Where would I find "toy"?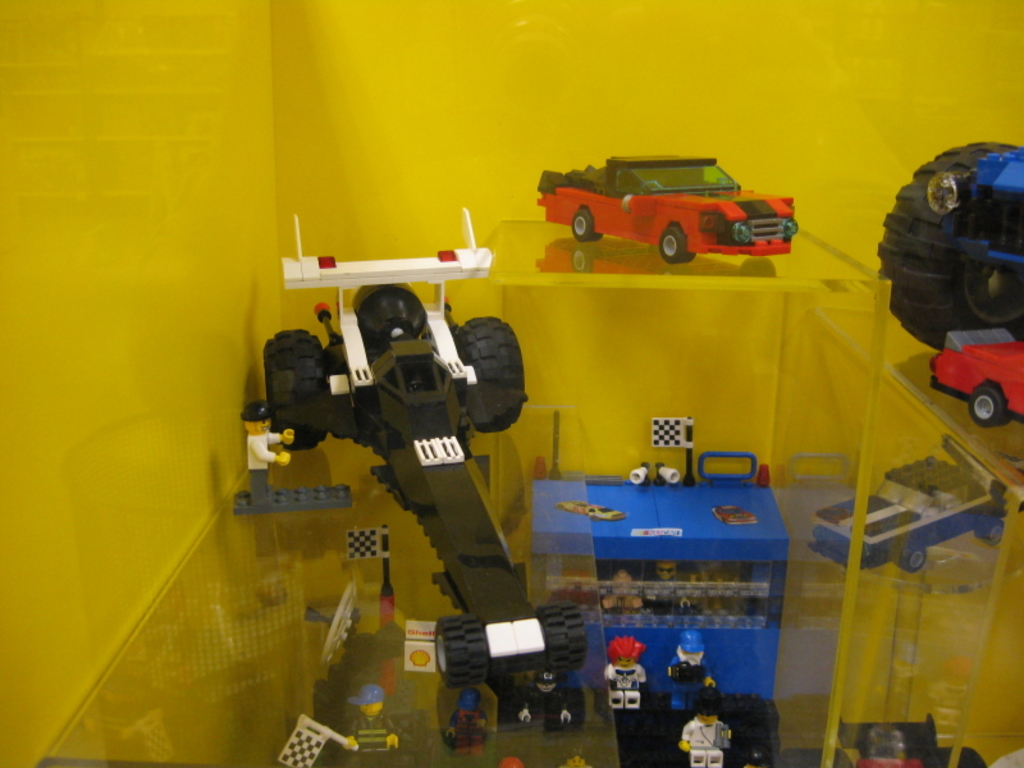
At BBox(654, 461, 682, 484).
